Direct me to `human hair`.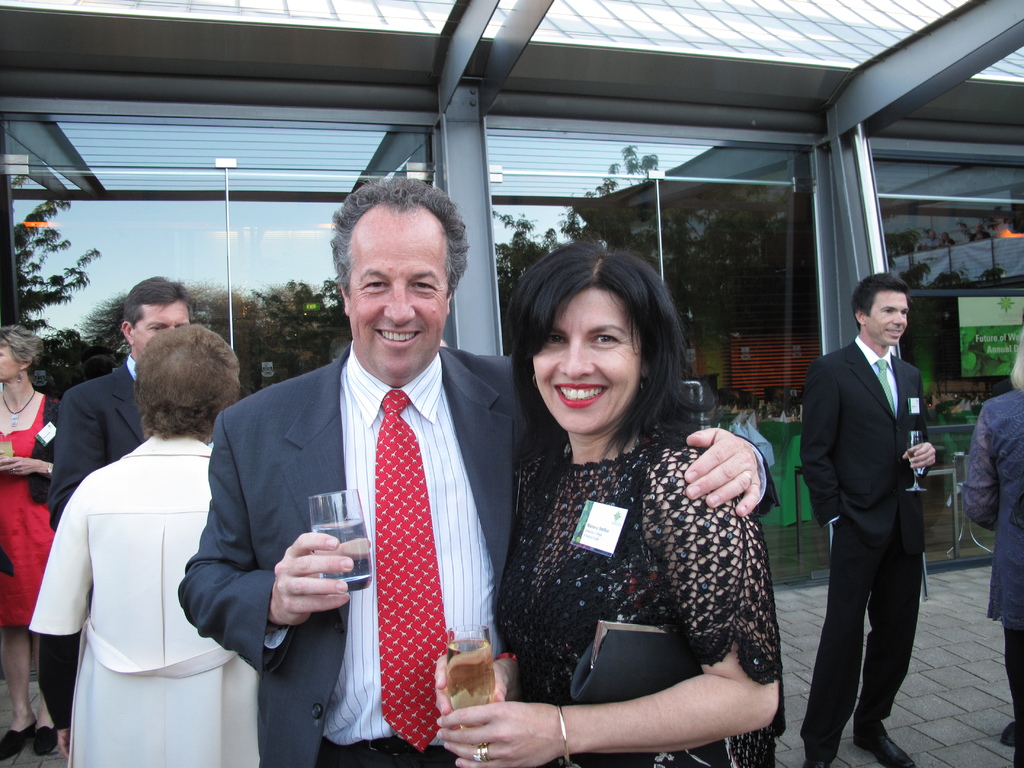
Direction: 330, 177, 471, 302.
